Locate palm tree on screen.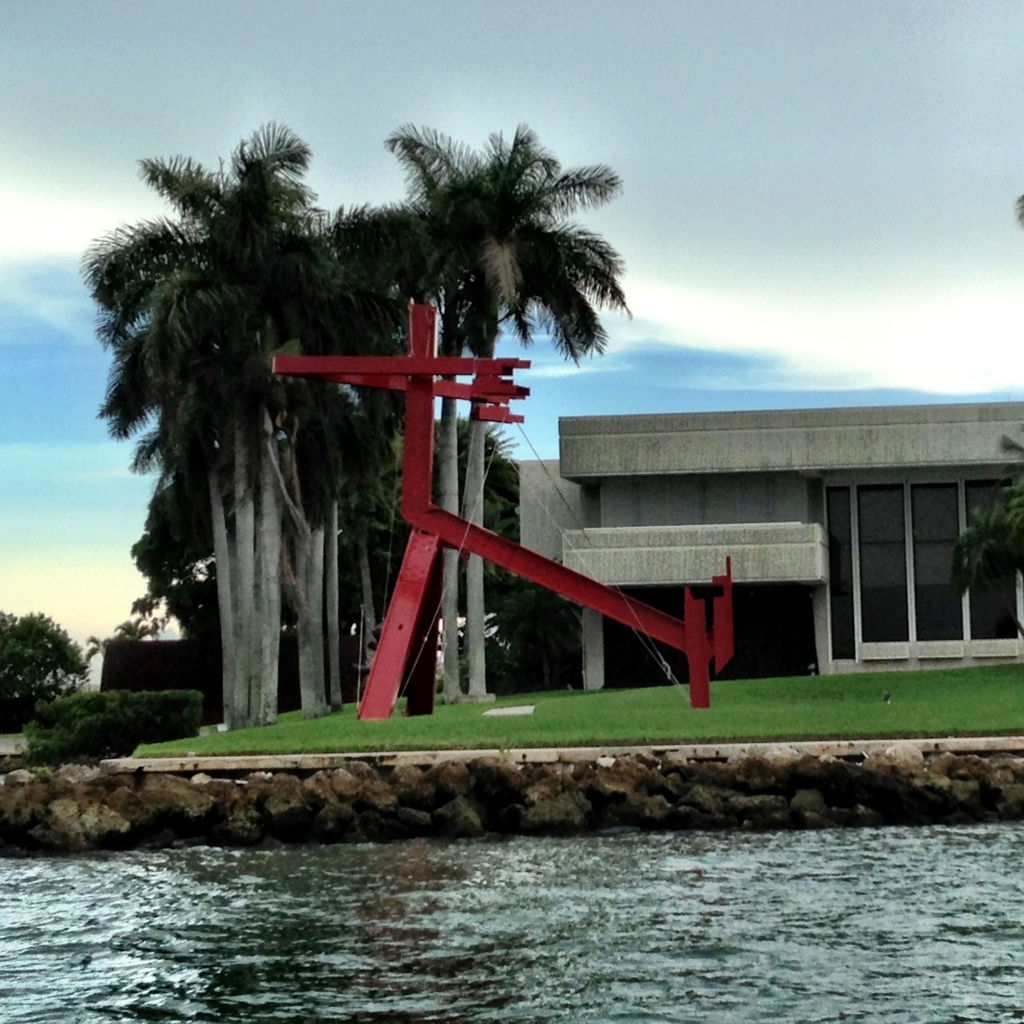
On screen at (x1=71, y1=115, x2=630, y2=725).
